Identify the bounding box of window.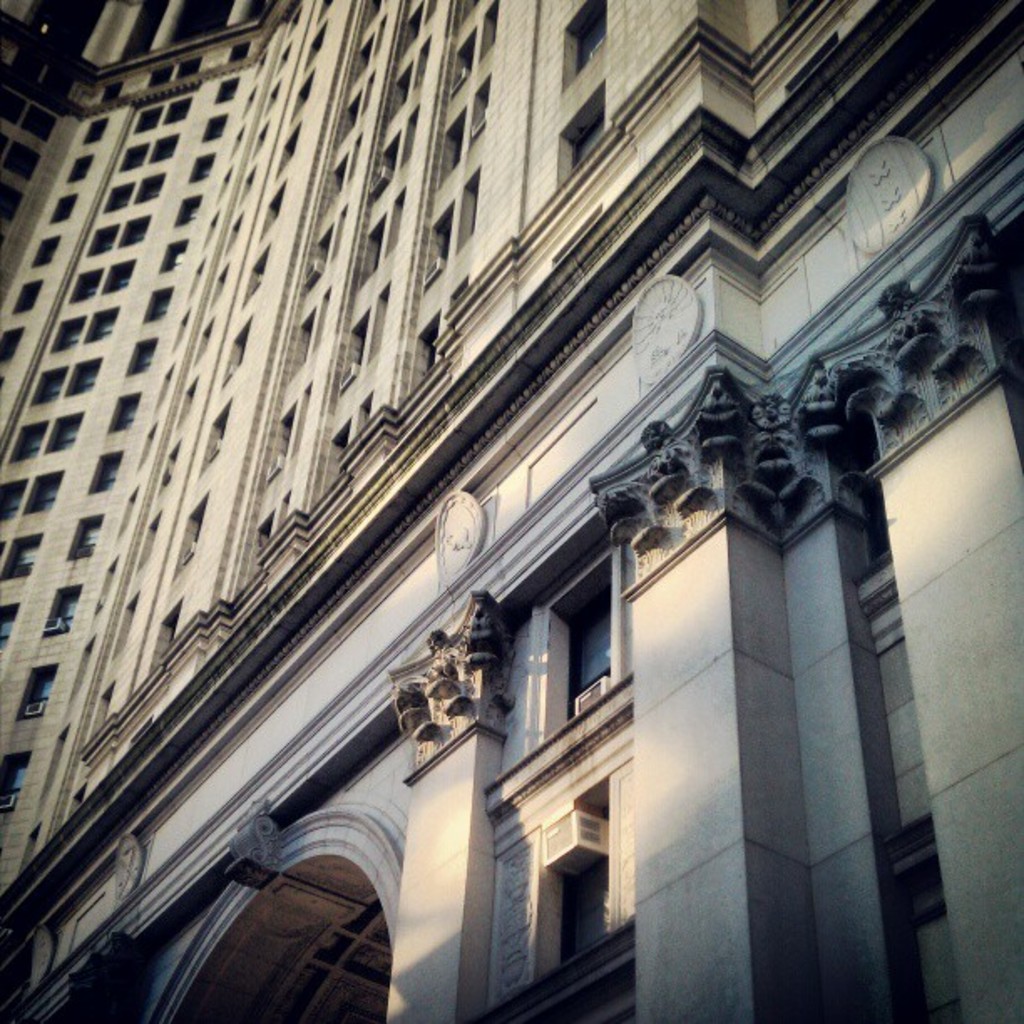
box=[259, 181, 286, 241].
